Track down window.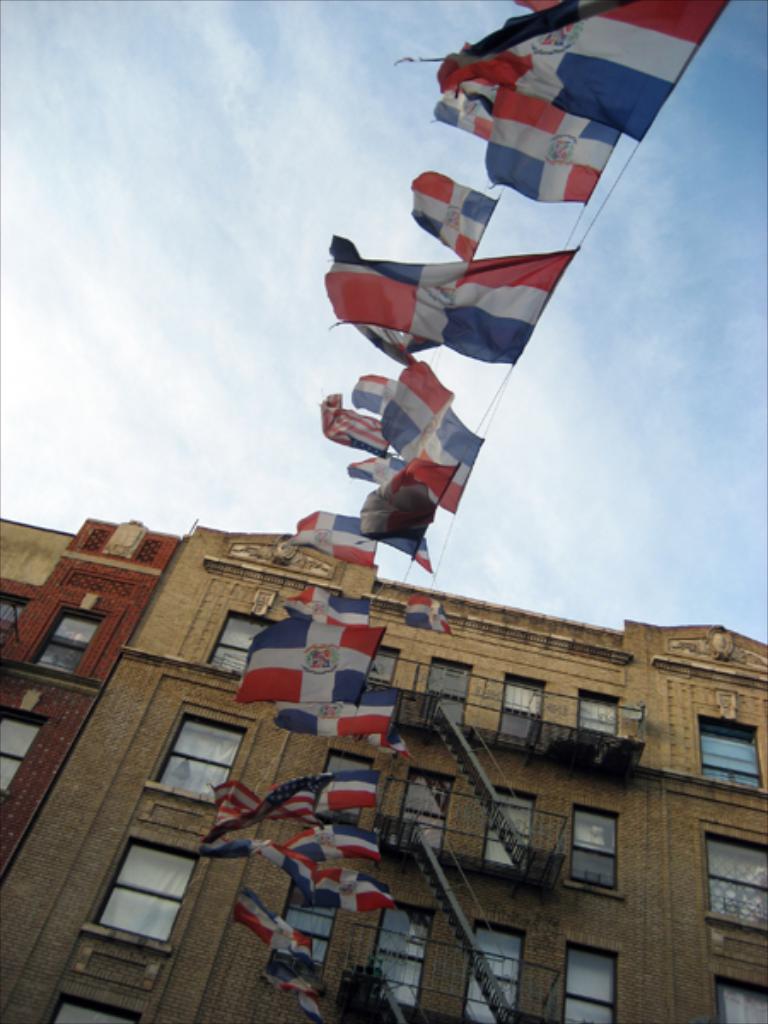
Tracked to bbox=[142, 715, 236, 817].
